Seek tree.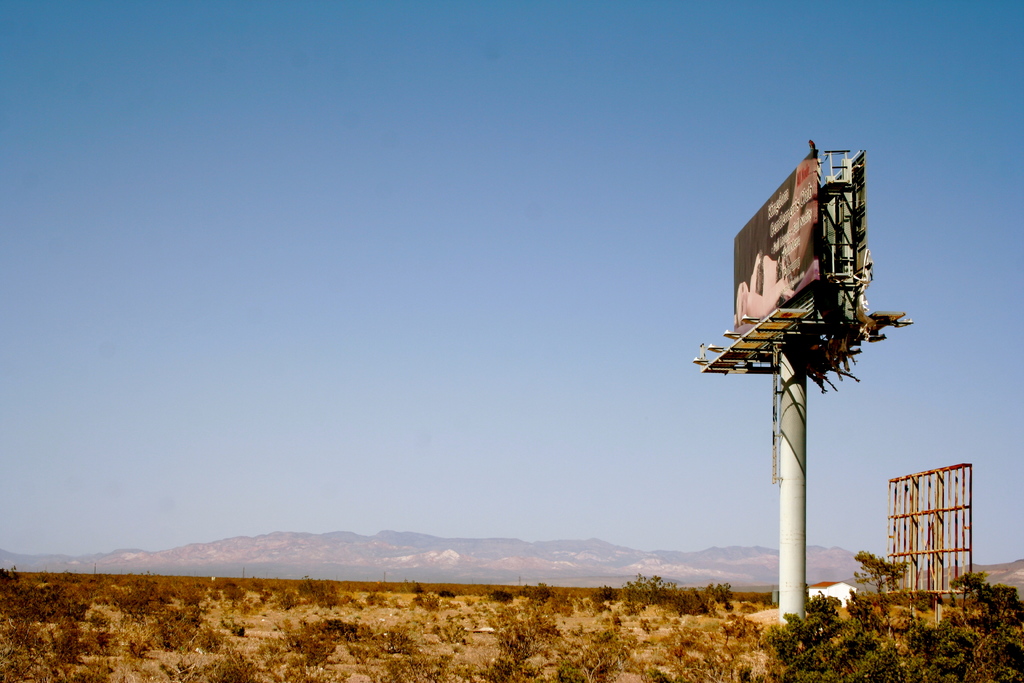
select_region(772, 552, 910, 681).
